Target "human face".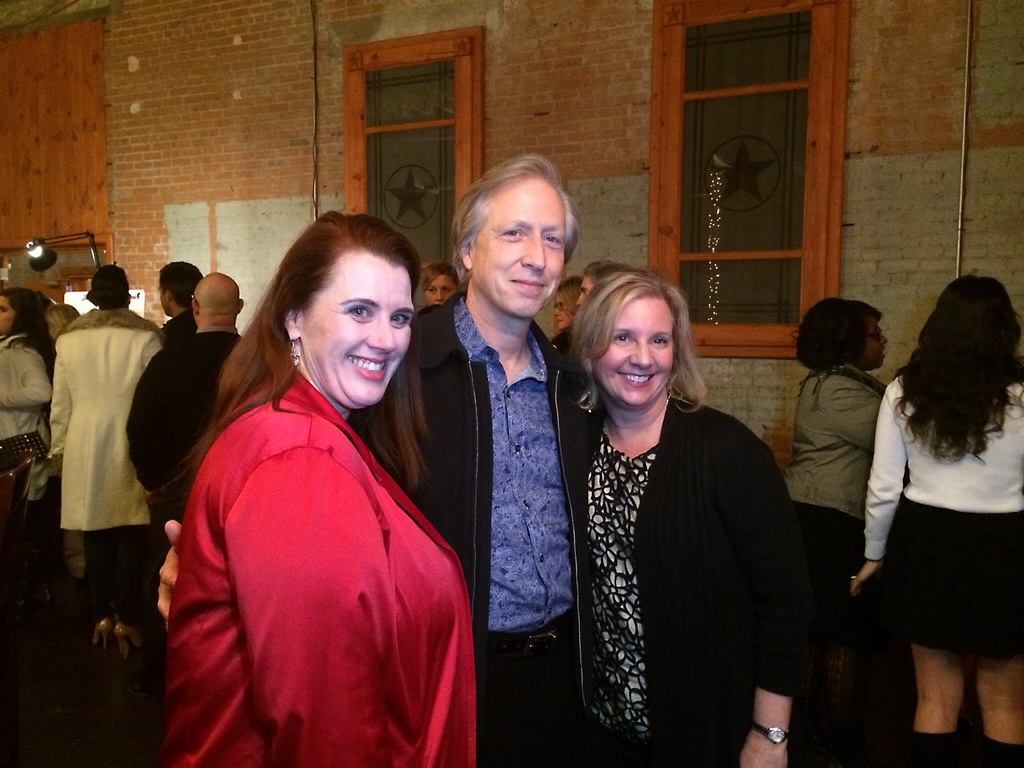
Target region: bbox(158, 289, 173, 314).
